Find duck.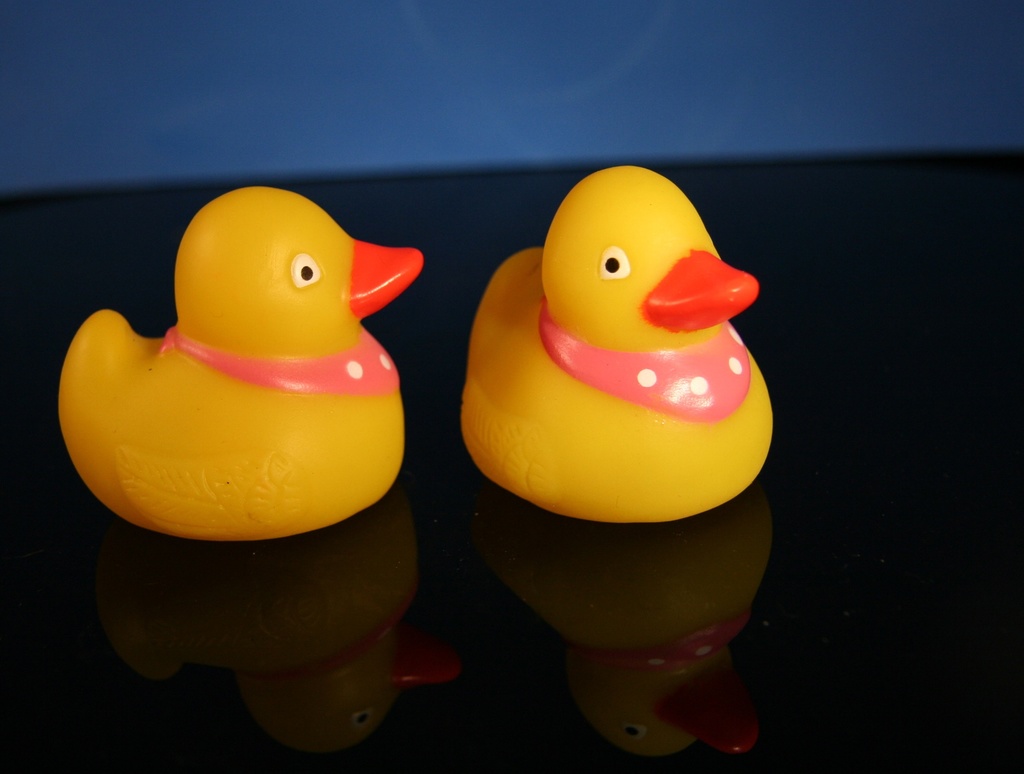
crop(52, 184, 435, 544).
